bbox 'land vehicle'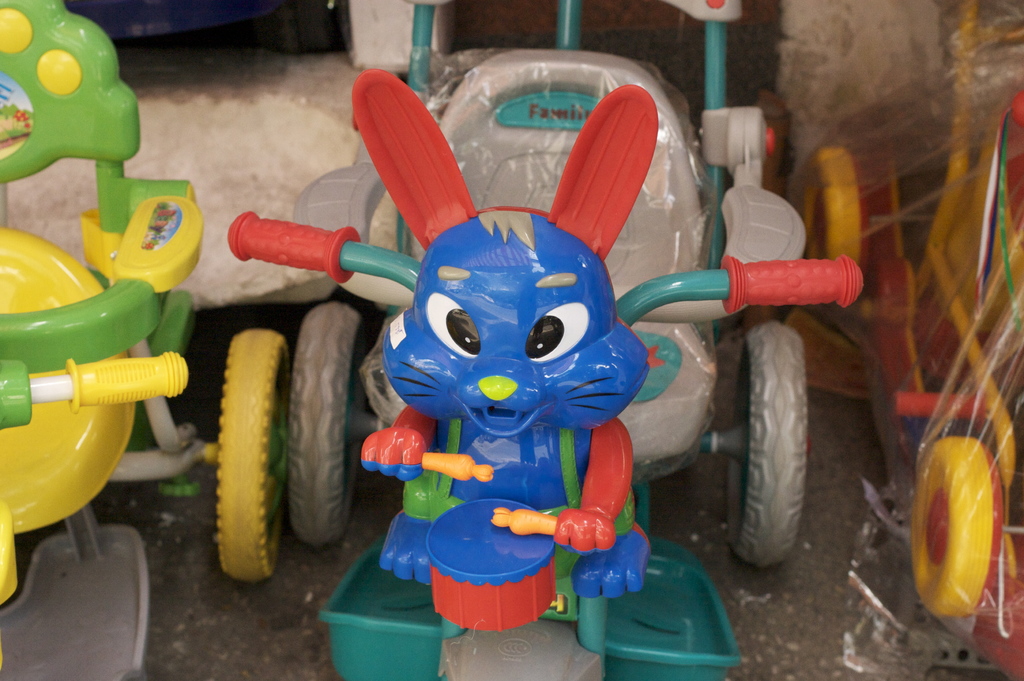
[799, 0, 1023, 680]
